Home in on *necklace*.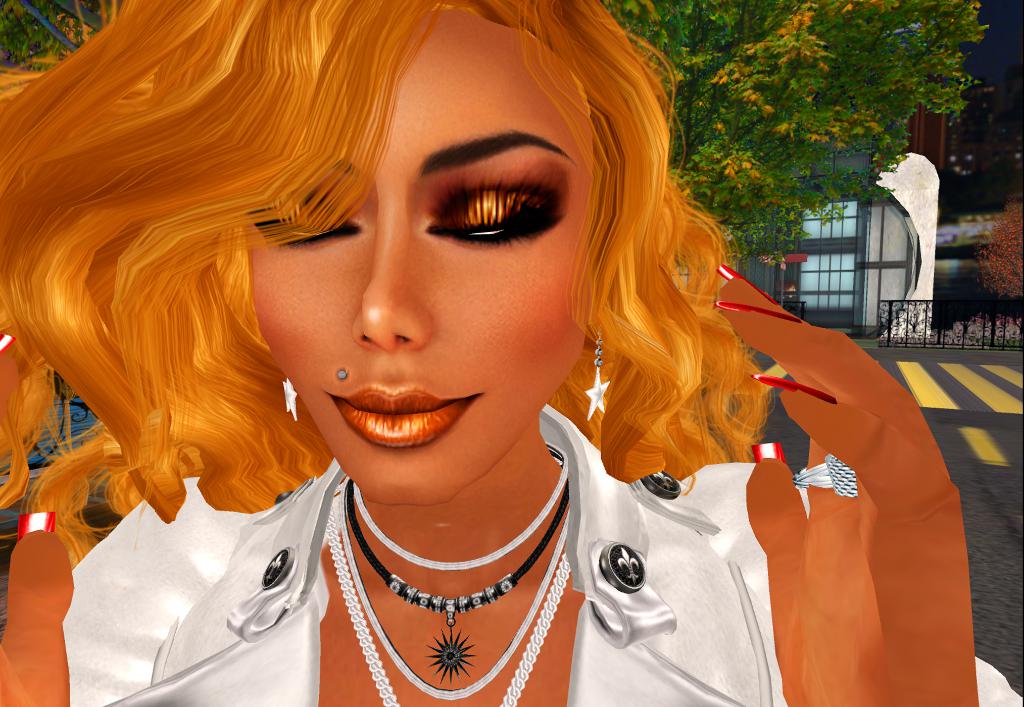
Homed in at box(327, 499, 567, 706).
